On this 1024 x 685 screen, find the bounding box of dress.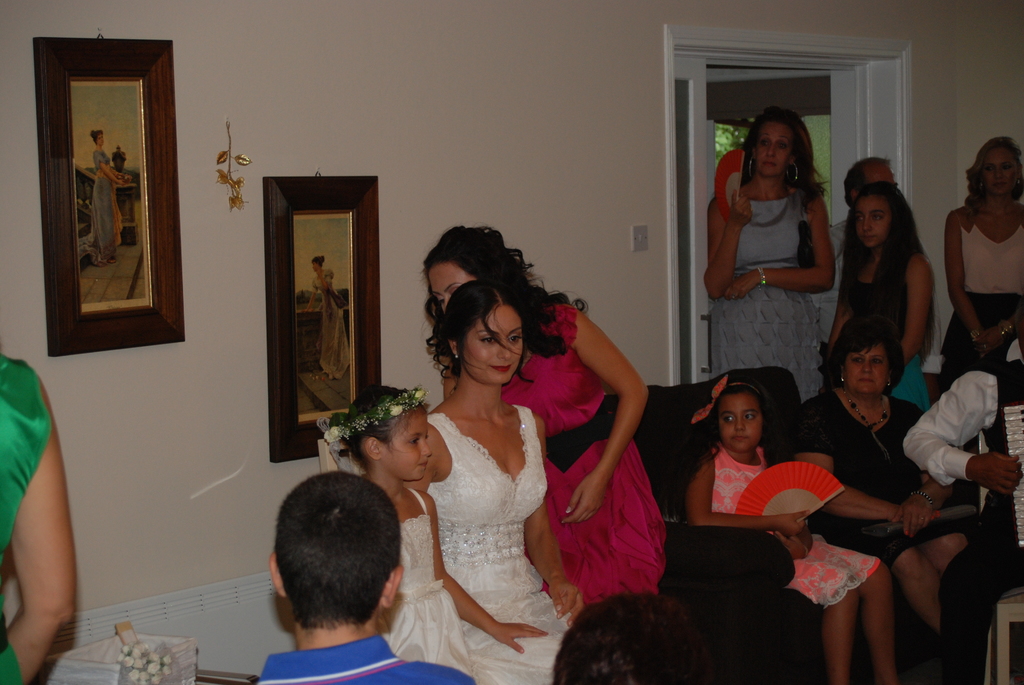
Bounding box: bbox(504, 299, 666, 604).
